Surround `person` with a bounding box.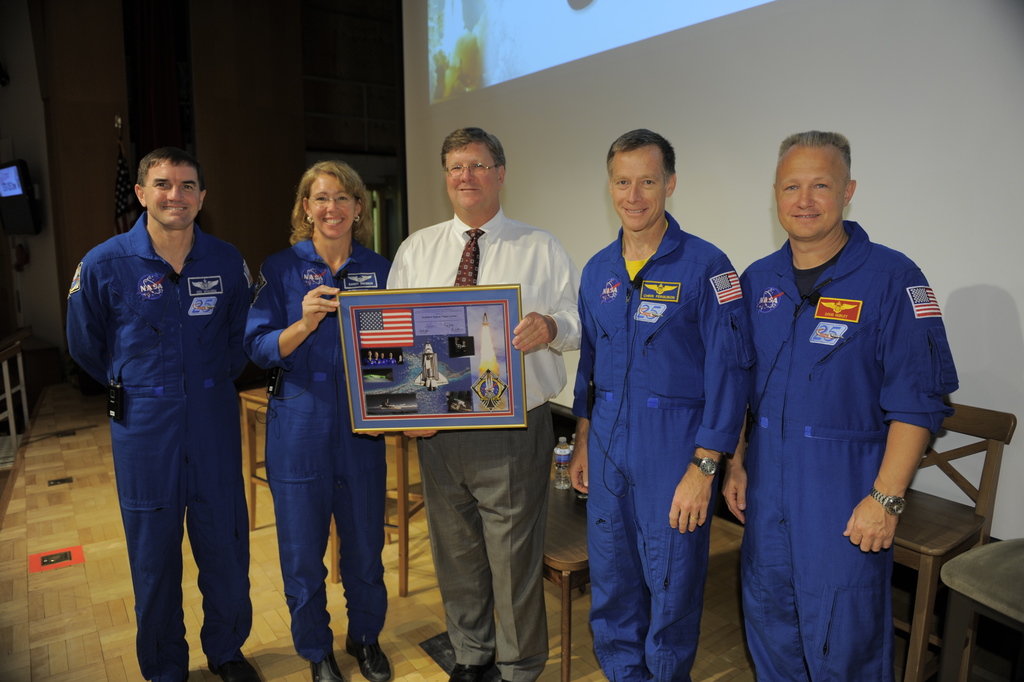
x1=739, y1=122, x2=964, y2=681.
